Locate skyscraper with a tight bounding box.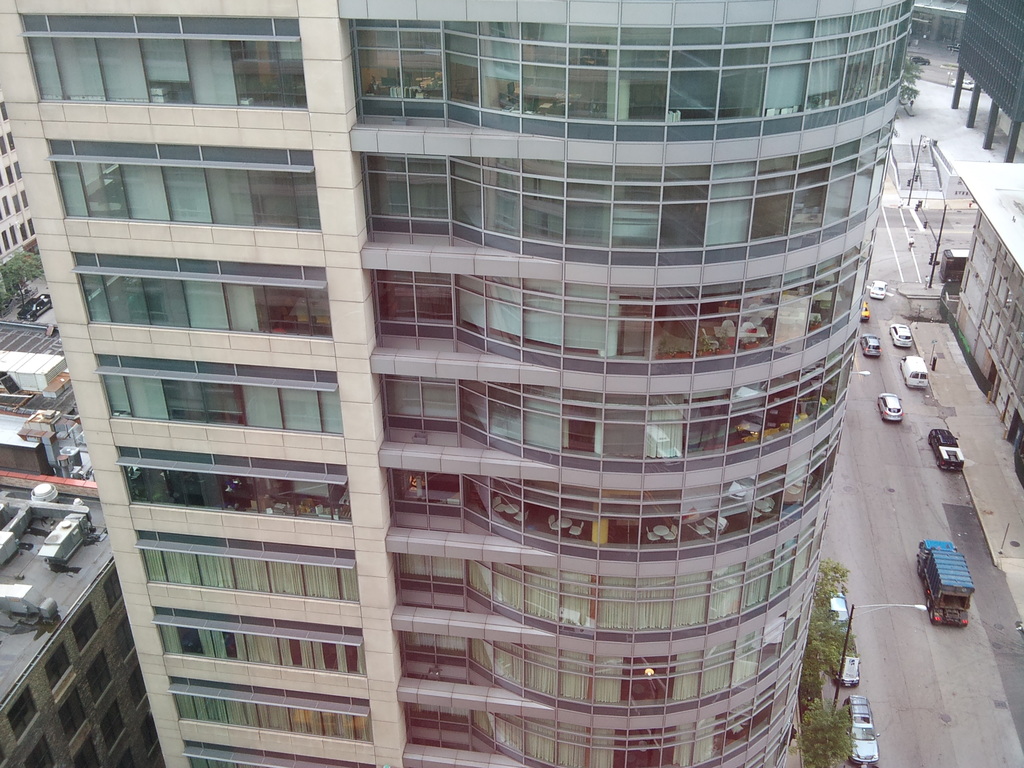
0:476:147:767.
